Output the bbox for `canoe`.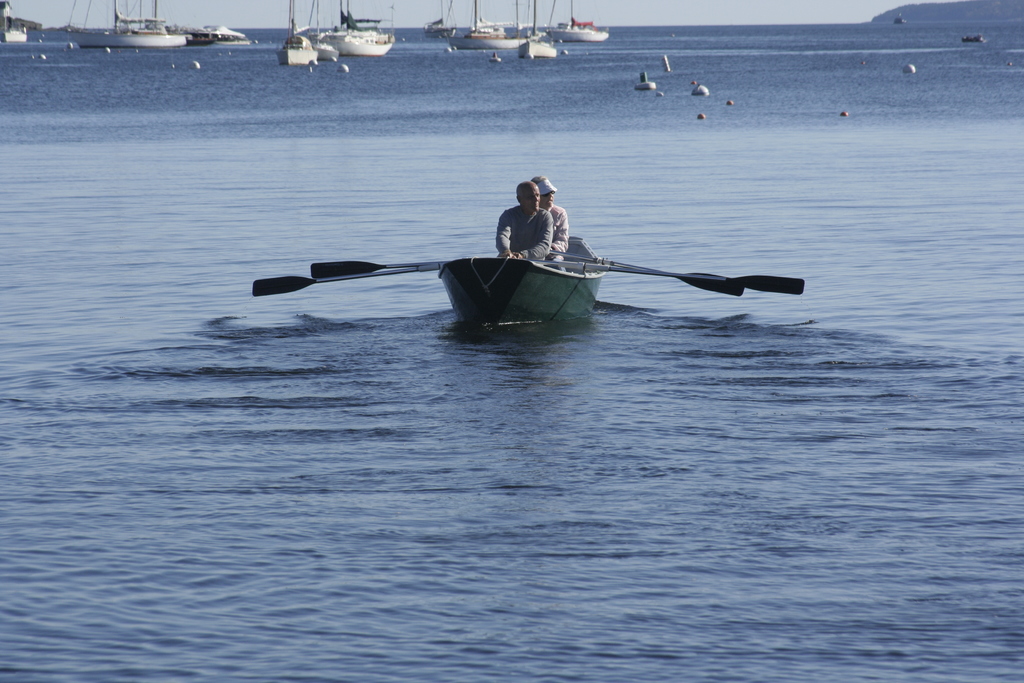
435 216 644 333.
